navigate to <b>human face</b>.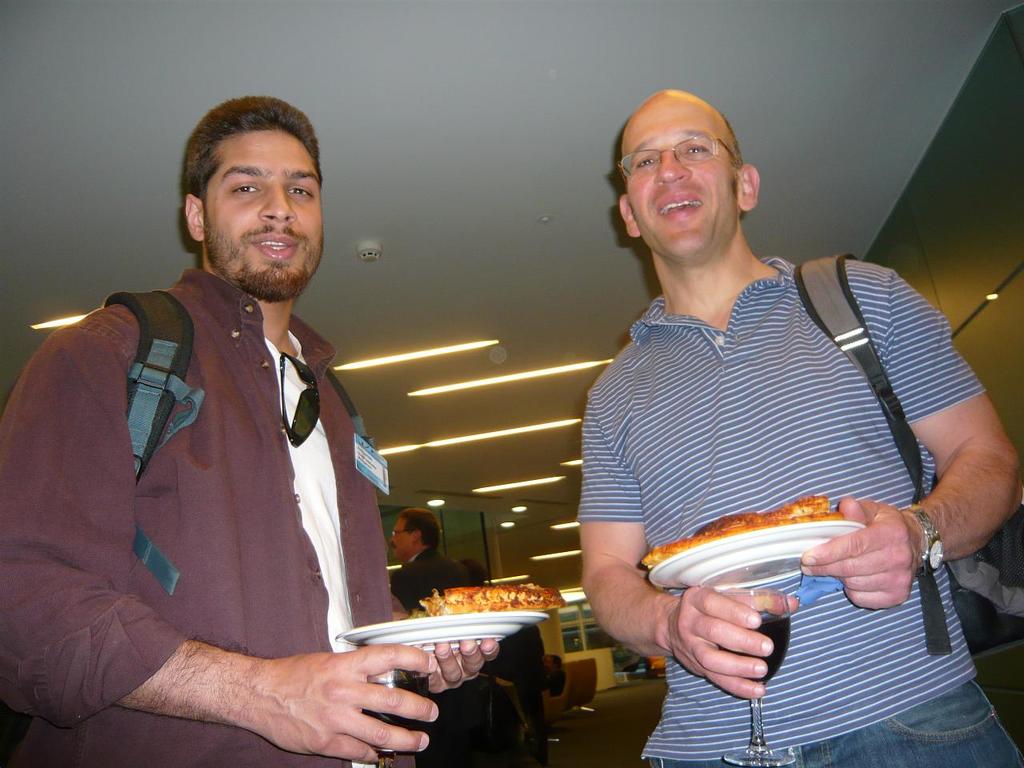
Navigation target: region(622, 94, 741, 262).
